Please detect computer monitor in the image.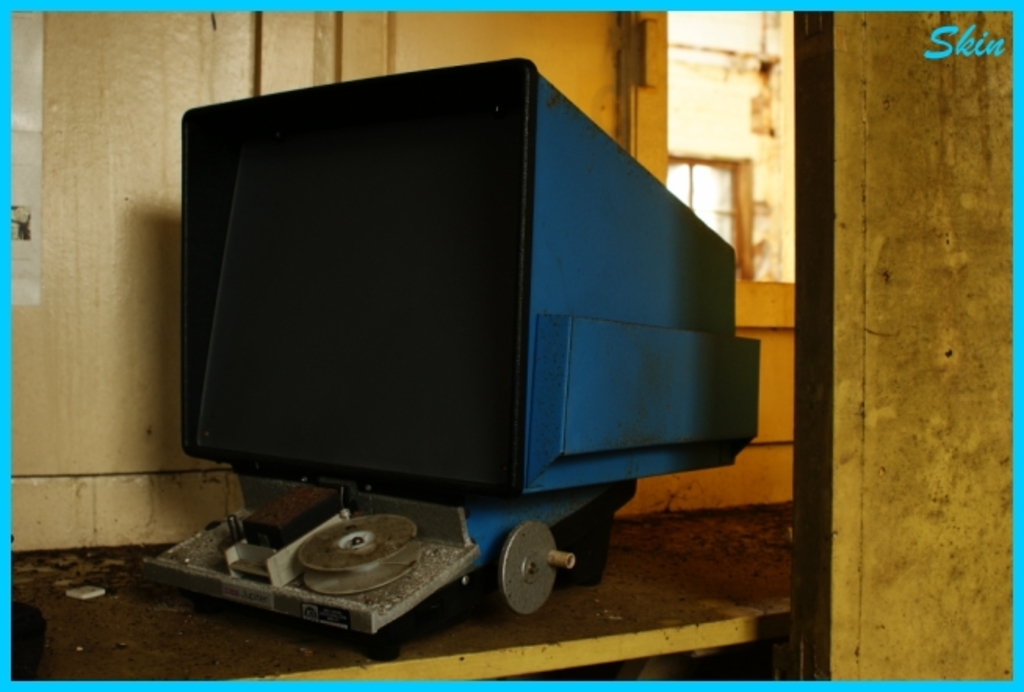
[left=175, top=47, right=783, bottom=640].
